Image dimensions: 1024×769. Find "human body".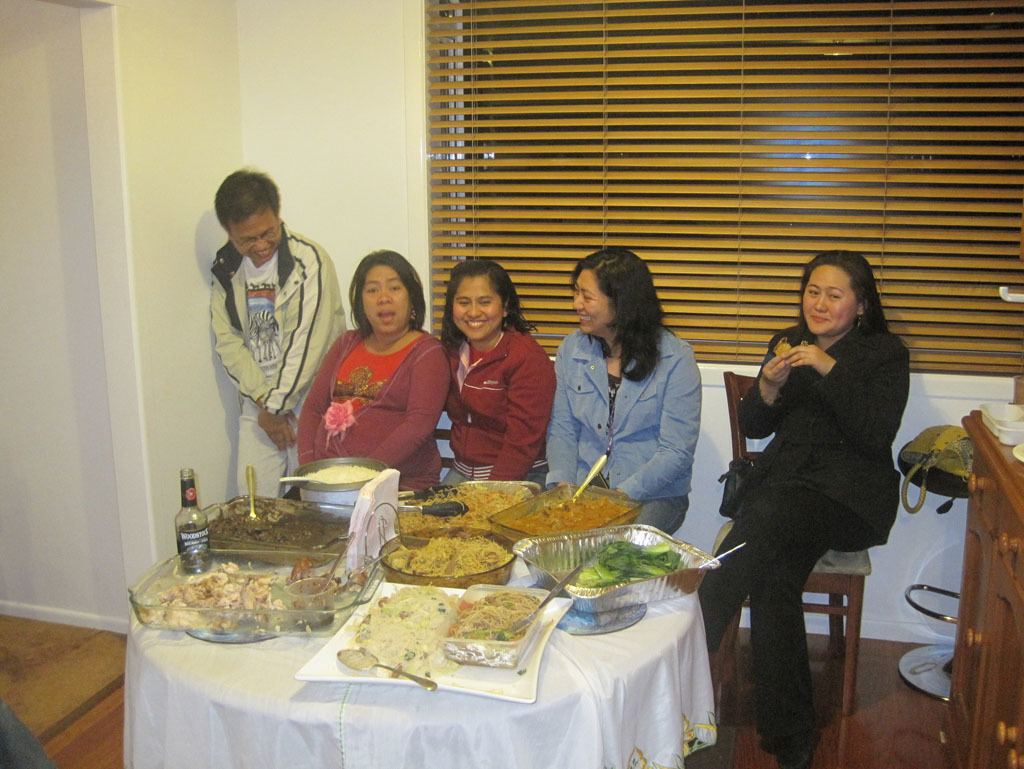
region(294, 249, 452, 488).
